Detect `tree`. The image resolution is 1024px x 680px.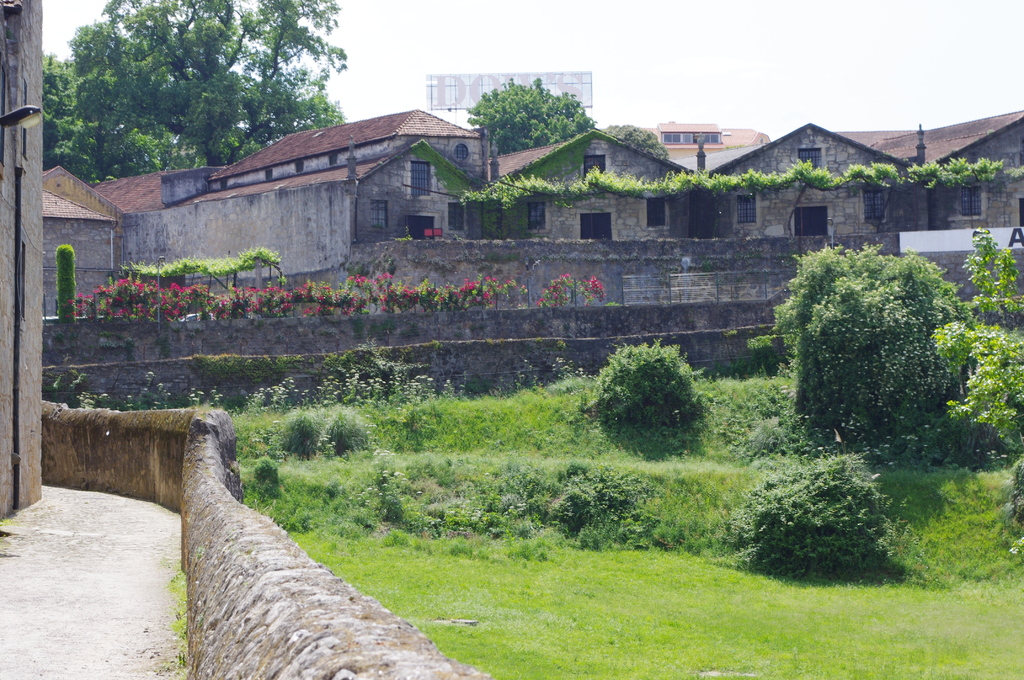
region(719, 448, 913, 585).
